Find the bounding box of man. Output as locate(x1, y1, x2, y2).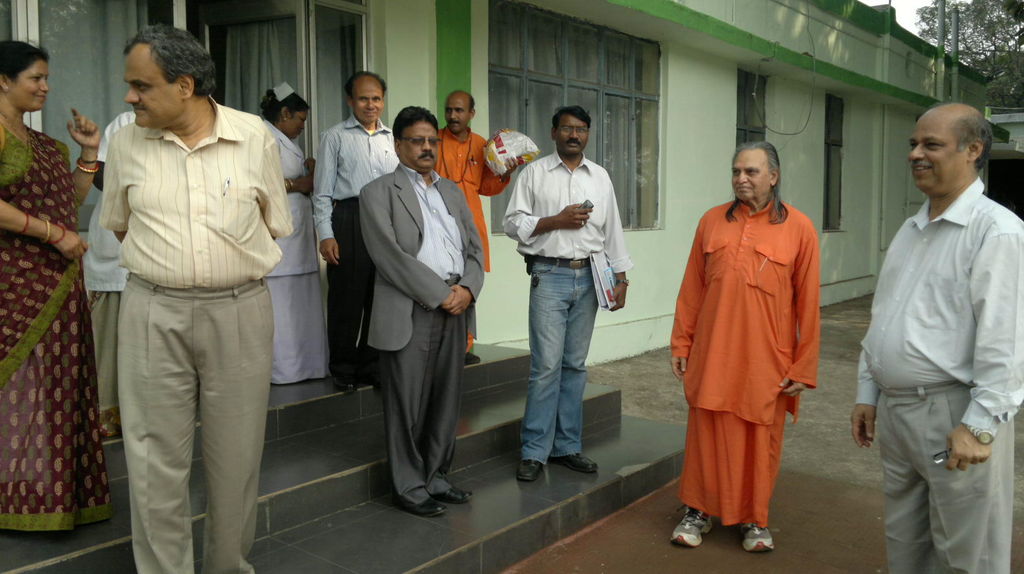
locate(435, 89, 518, 361).
